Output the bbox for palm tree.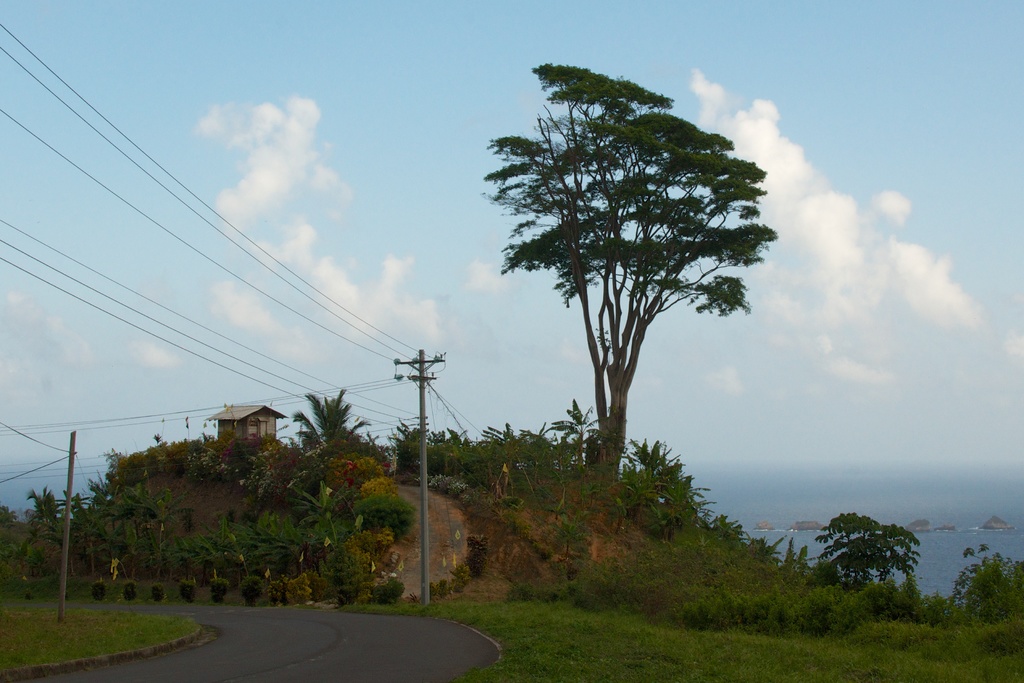
507 95 767 541.
